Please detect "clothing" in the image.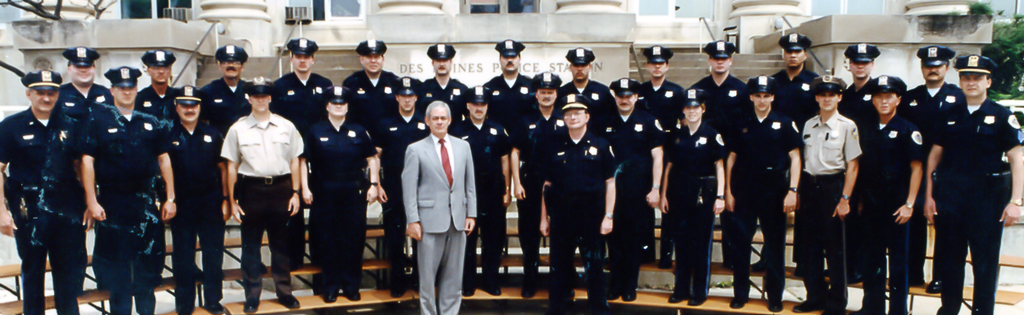
{"left": 401, "top": 126, "right": 480, "bottom": 314}.
